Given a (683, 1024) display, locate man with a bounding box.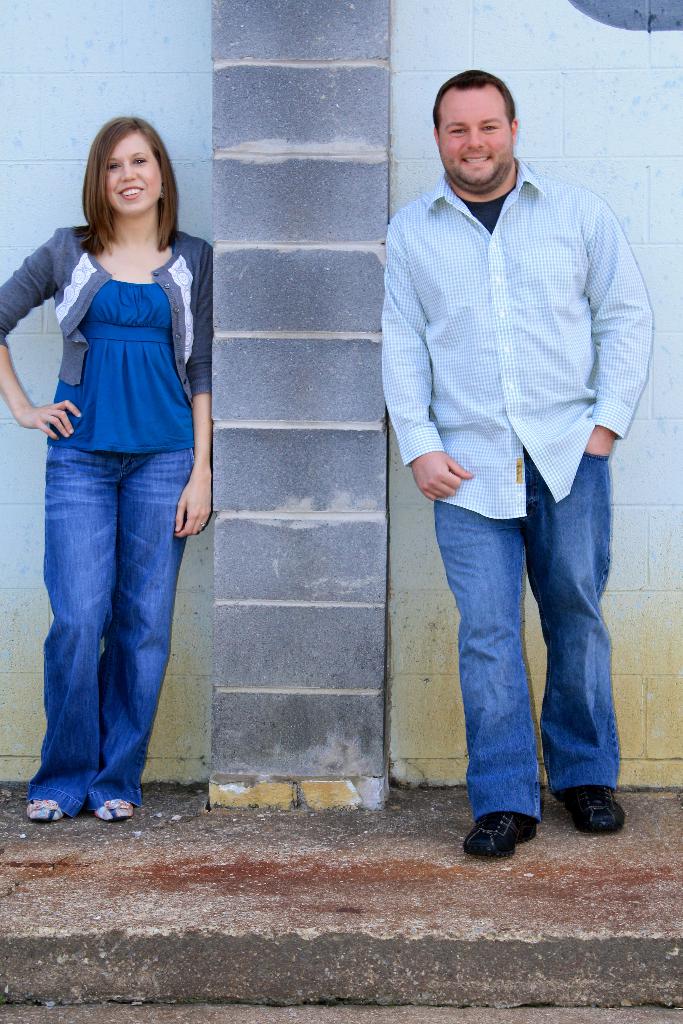
Located: (left=378, top=65, right=652, bottom=873).
